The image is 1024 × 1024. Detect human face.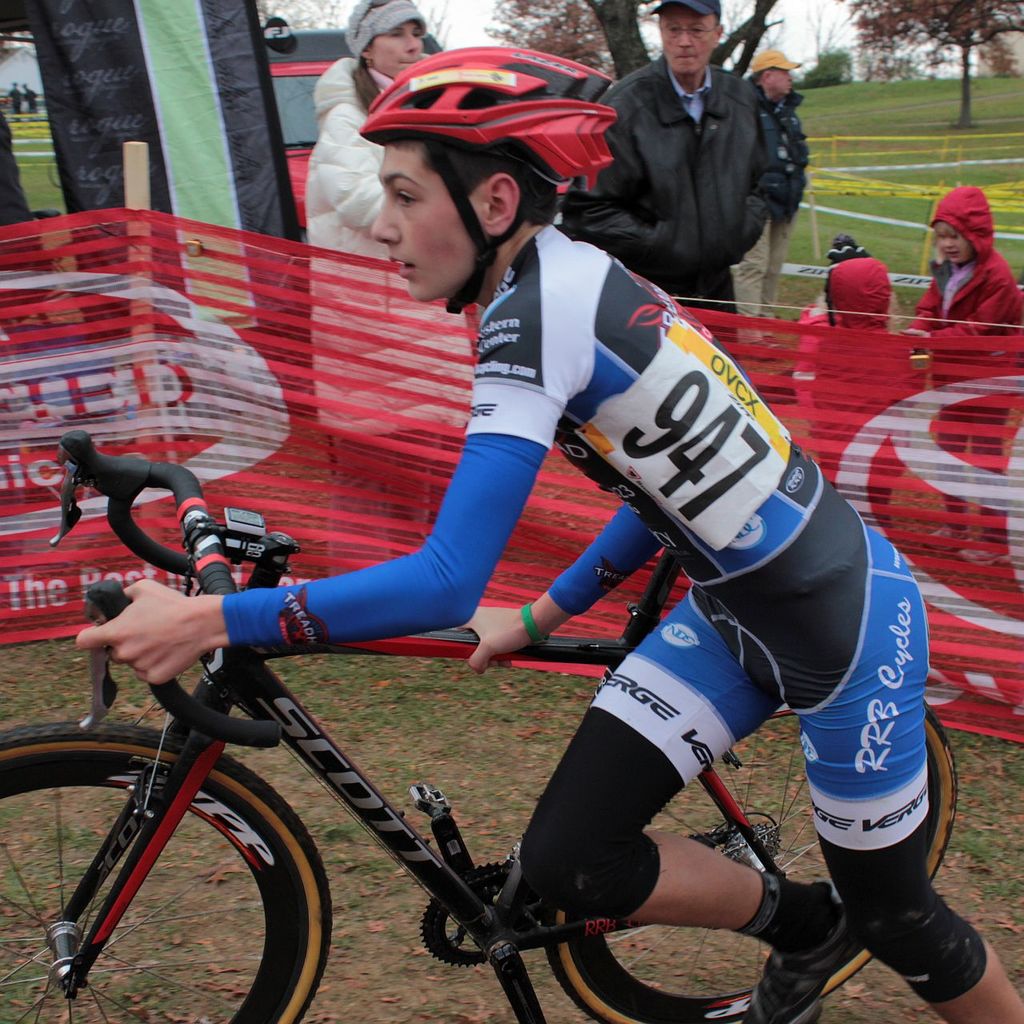
Detection: box=[938, 219, 977, 263].
